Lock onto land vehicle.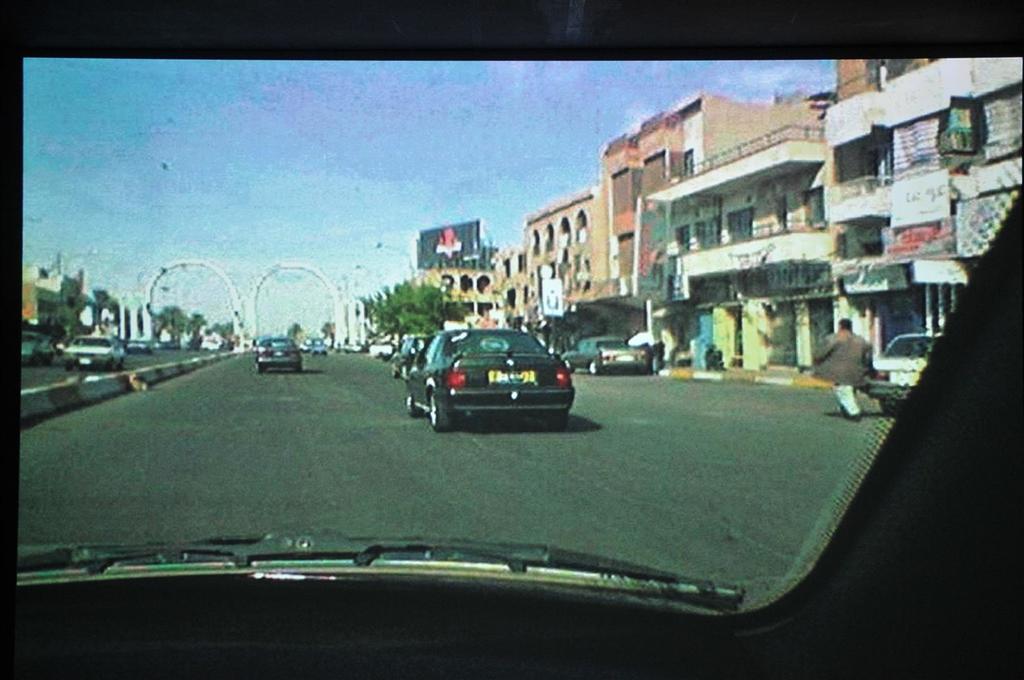
Locked: (x1=68, y1=341, x2=124, y2=365).
